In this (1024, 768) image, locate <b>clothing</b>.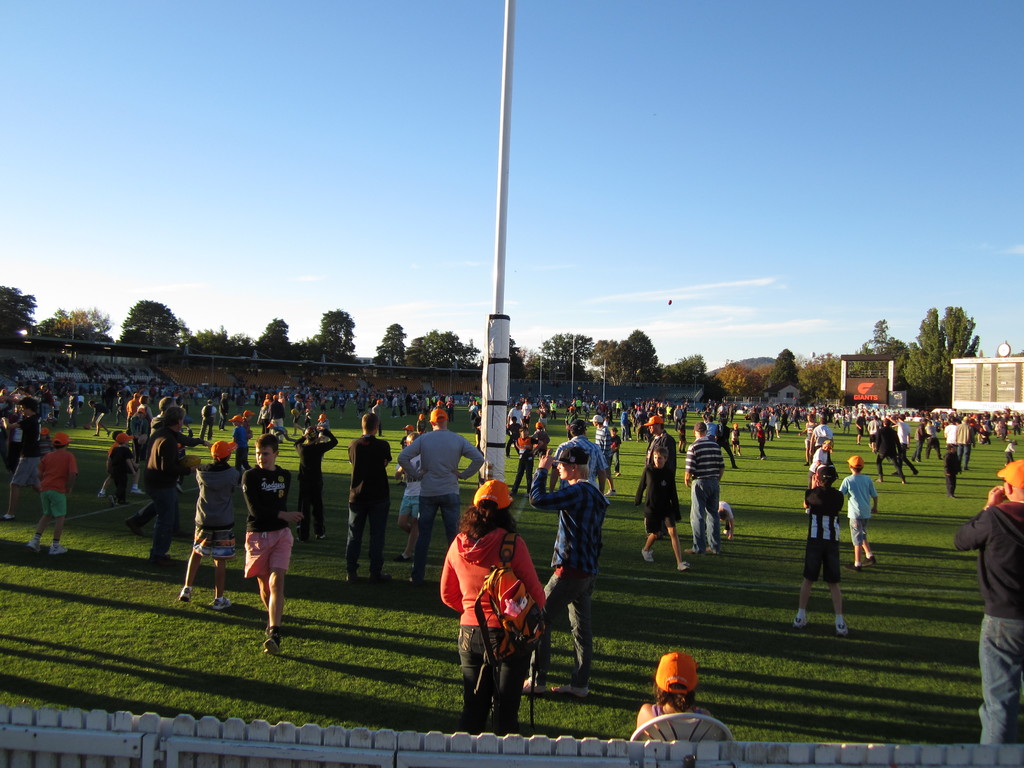
Bounding box: <box>812,421,831,440</box>.
